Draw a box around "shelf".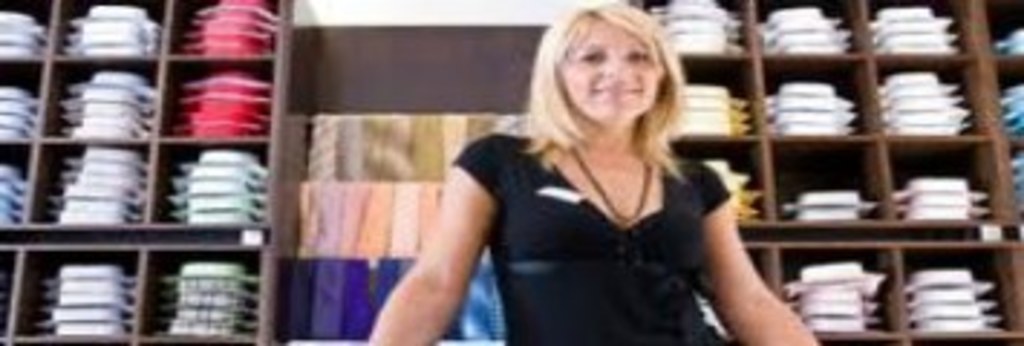
l=130, t=242, r=265, b=343.
